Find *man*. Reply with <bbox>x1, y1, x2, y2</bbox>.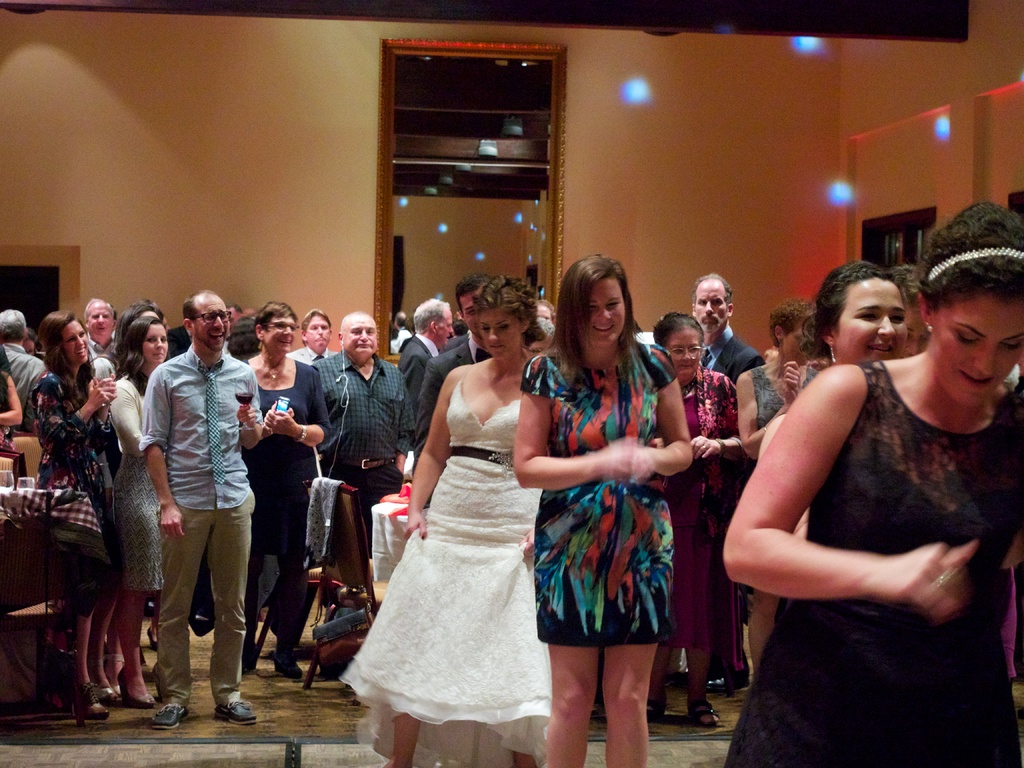
<bbox>125, 286, 262, 723</bbox>.
